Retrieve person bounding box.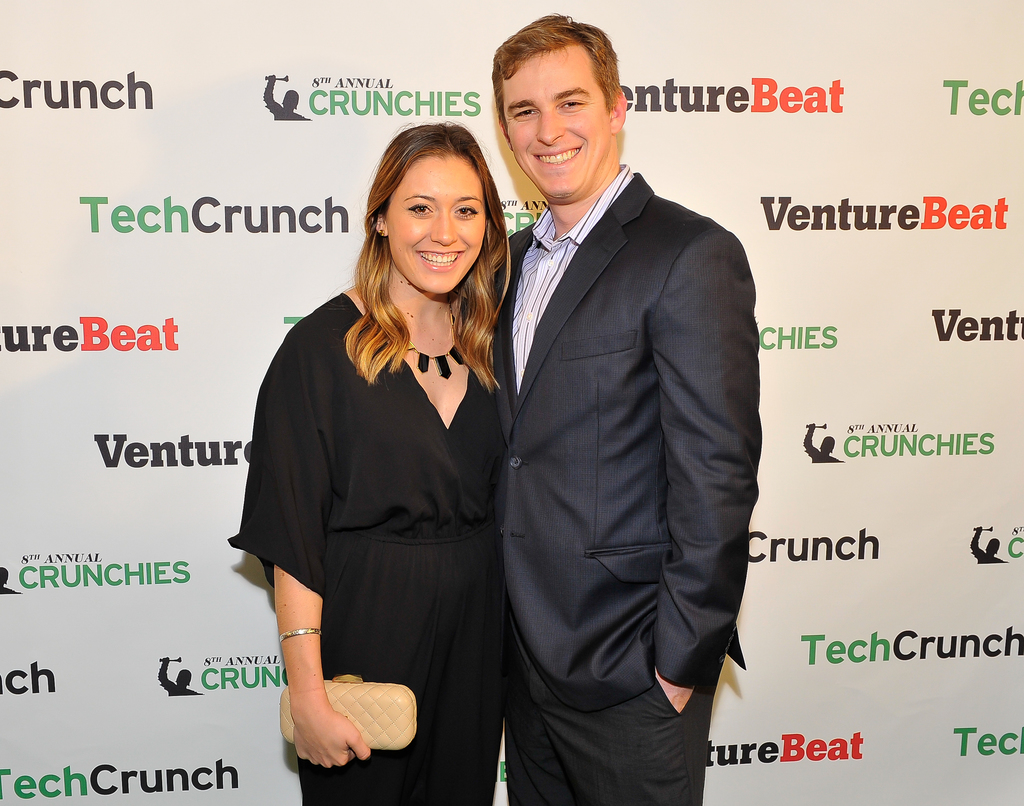
Bounding box: BBox(801, 426, 842, 461).
